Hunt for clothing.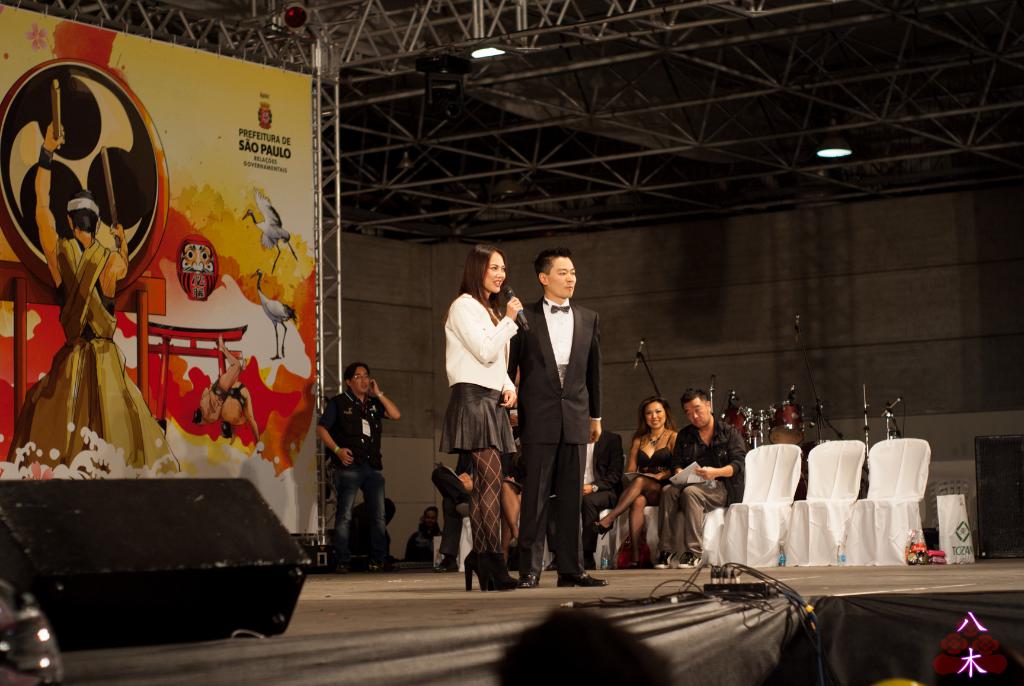
Hunted down at bbox(631, 429, 671, 481).
